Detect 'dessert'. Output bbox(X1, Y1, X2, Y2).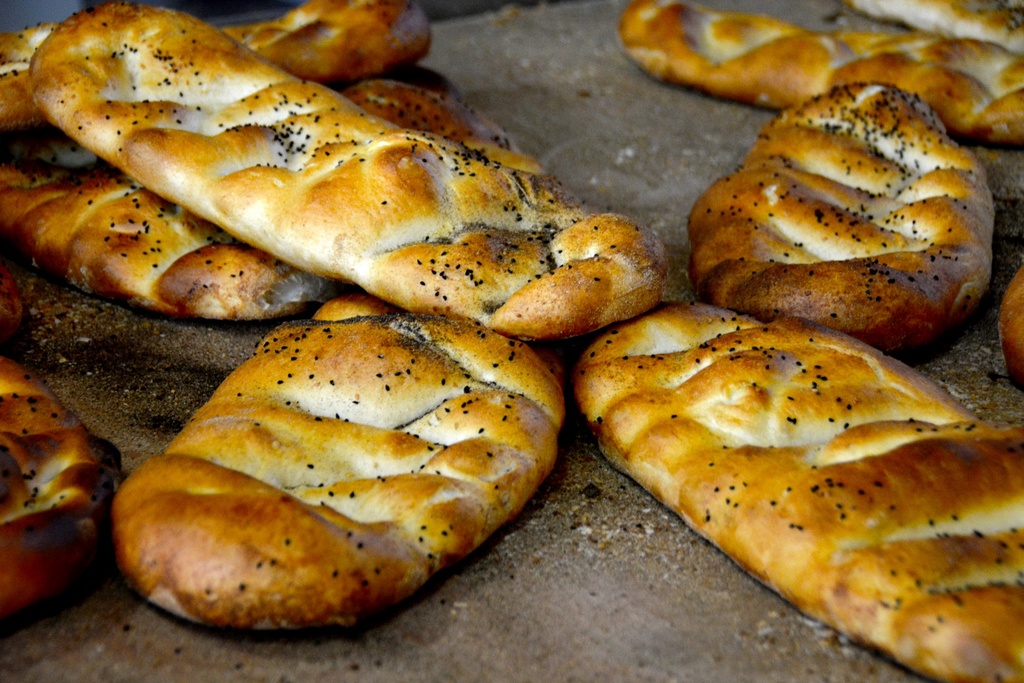
bbox(851, 0, 1023, 60).
